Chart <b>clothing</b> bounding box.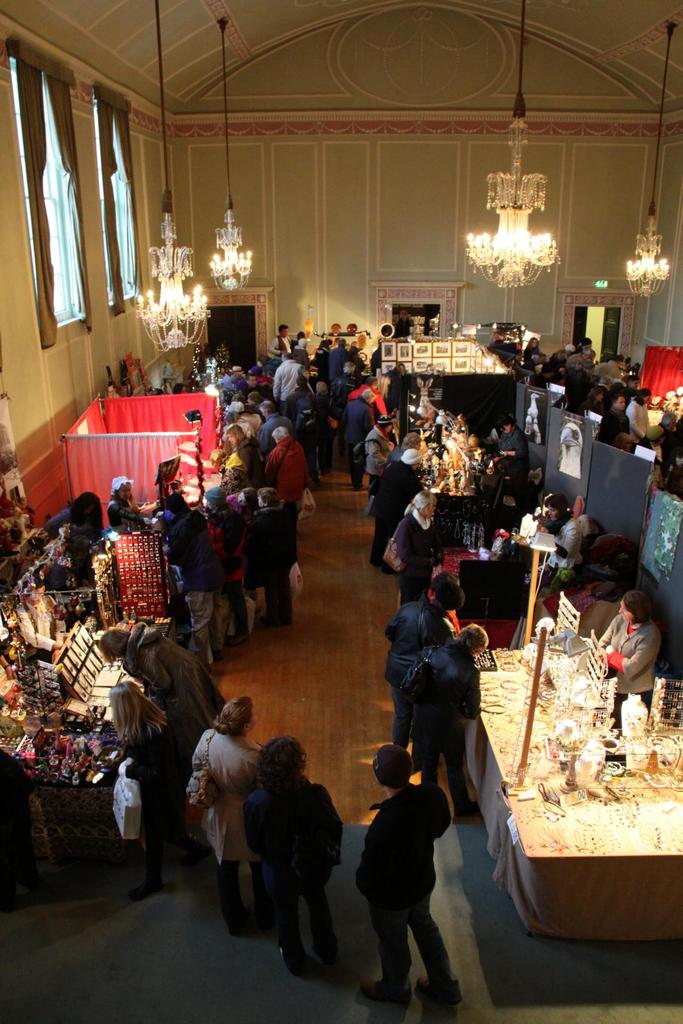
Charted: left=285, top=385, right=316, bottom=415.
